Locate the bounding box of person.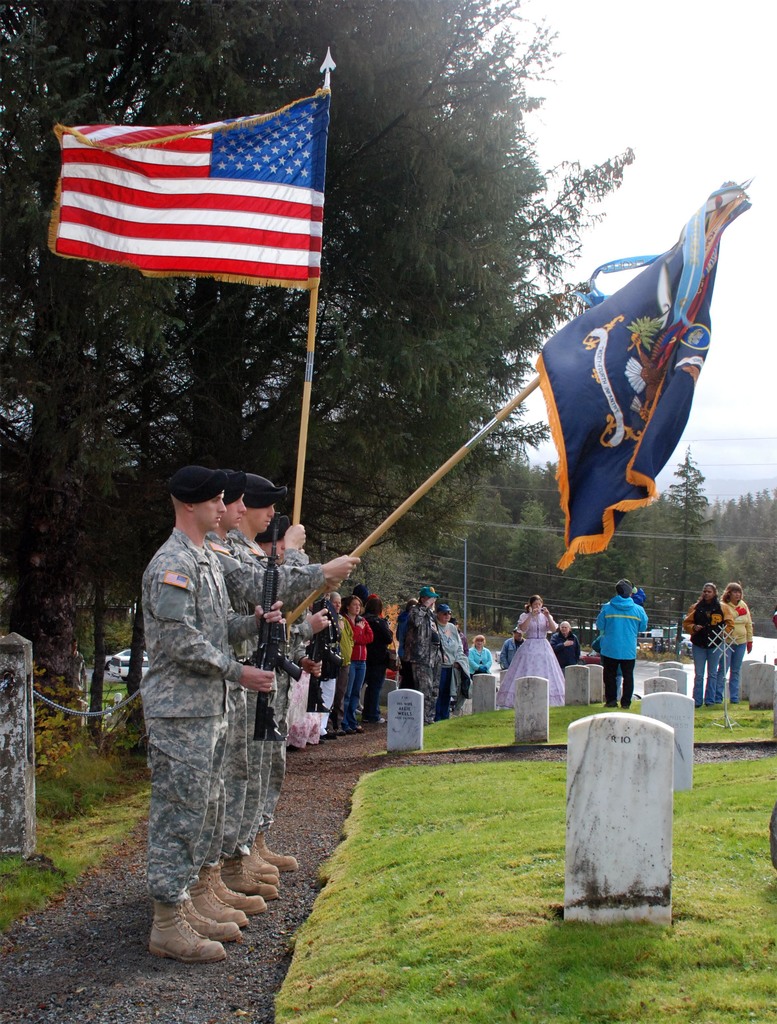
Bounding box: {"left": 596, "top": 580, "right": 653, "bottom": 711}.
